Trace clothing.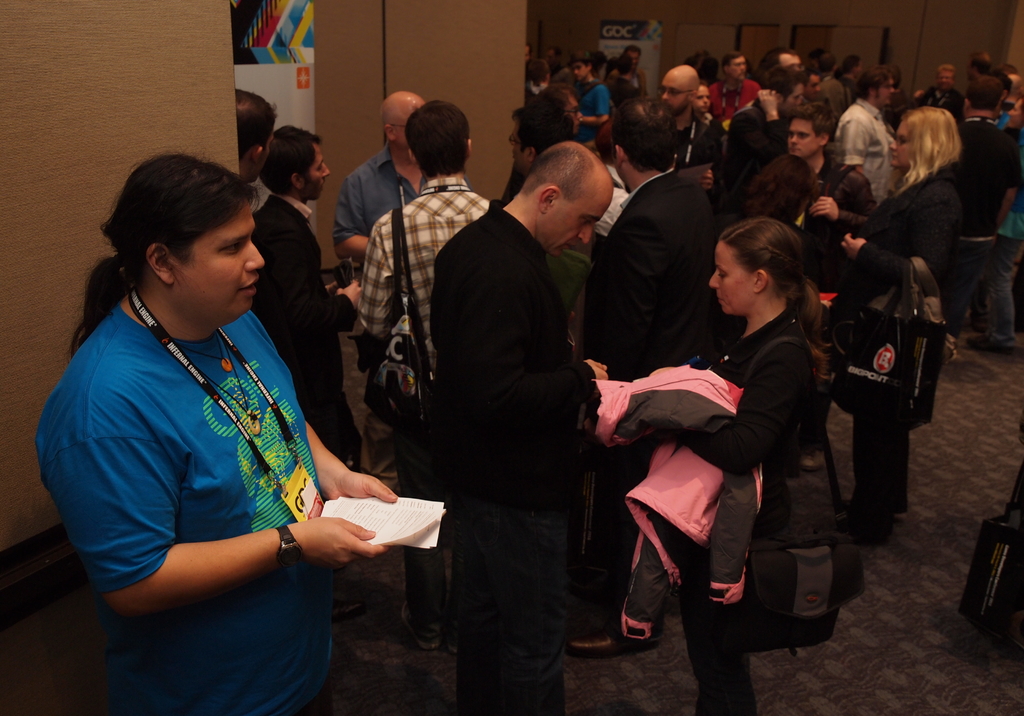
Traced to [x1=247, y1=191, x2=358, y2=470].
